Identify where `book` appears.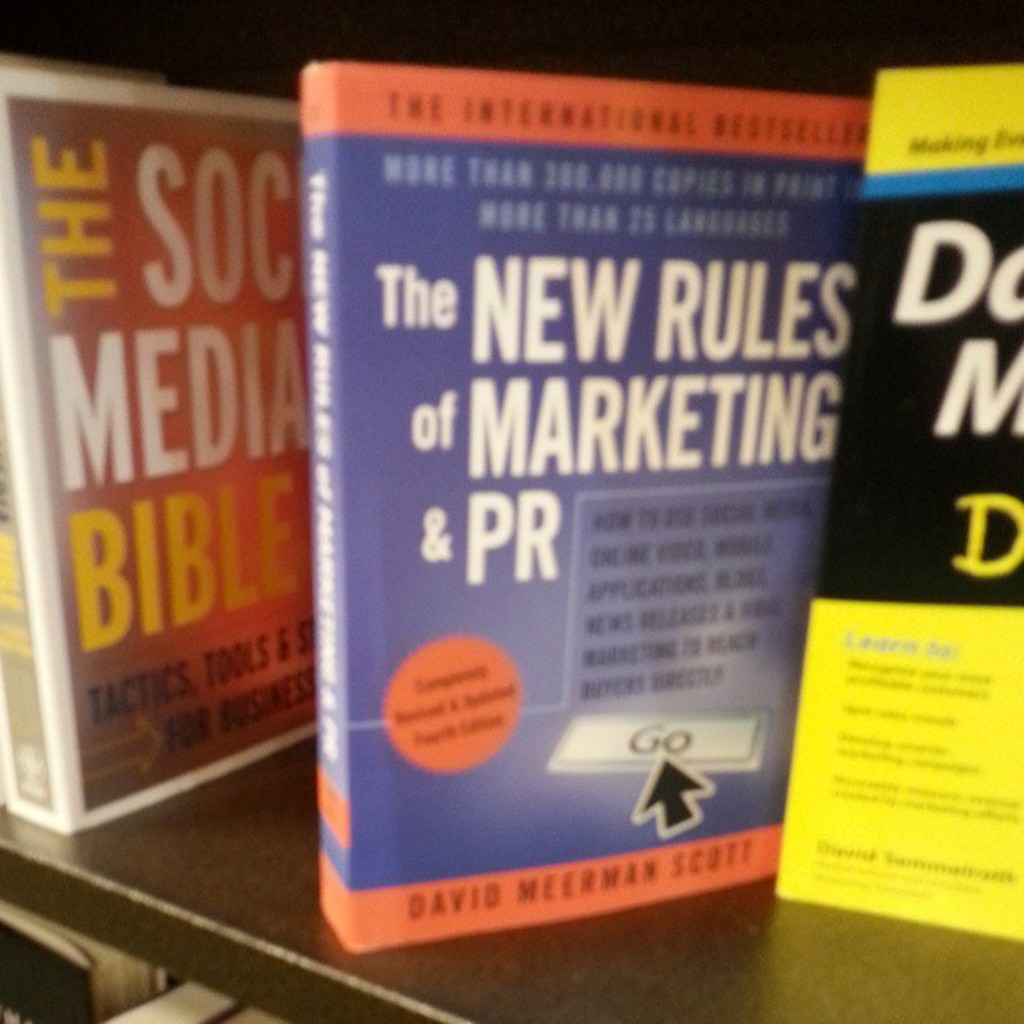
Appears at 0:54:317:835.
